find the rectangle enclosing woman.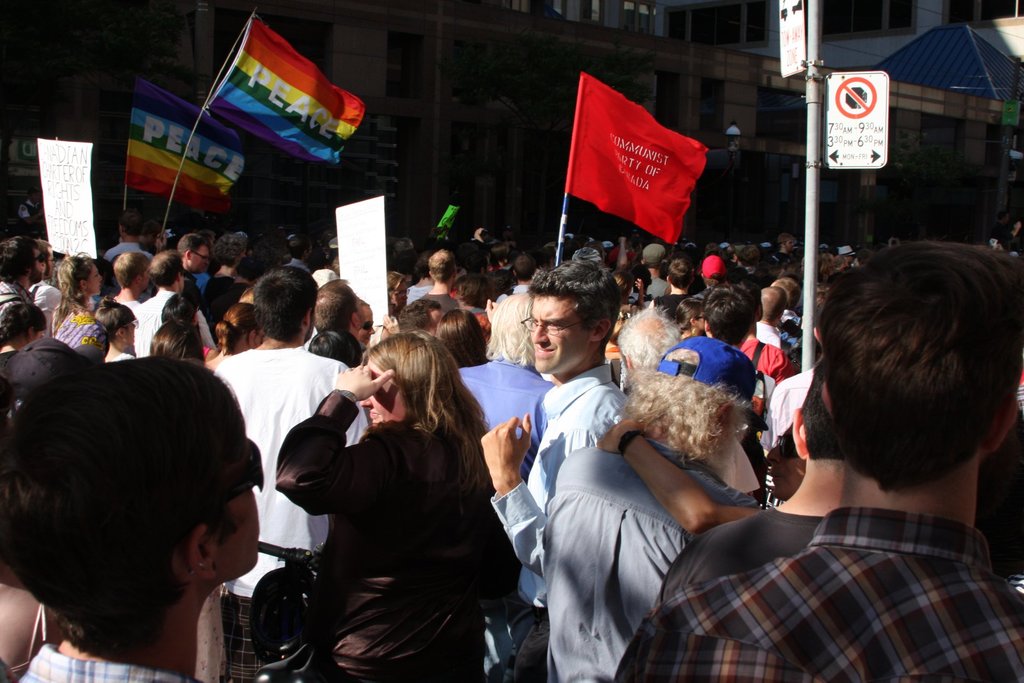
[0, 352, 265, 682].
